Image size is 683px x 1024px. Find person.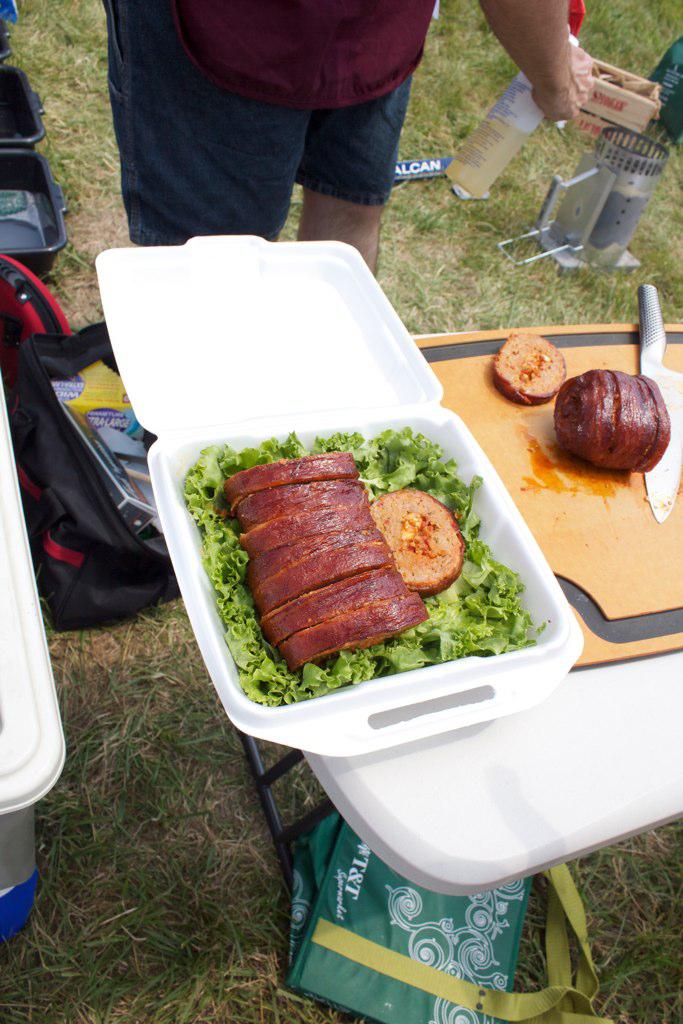
97/0/597/282.
